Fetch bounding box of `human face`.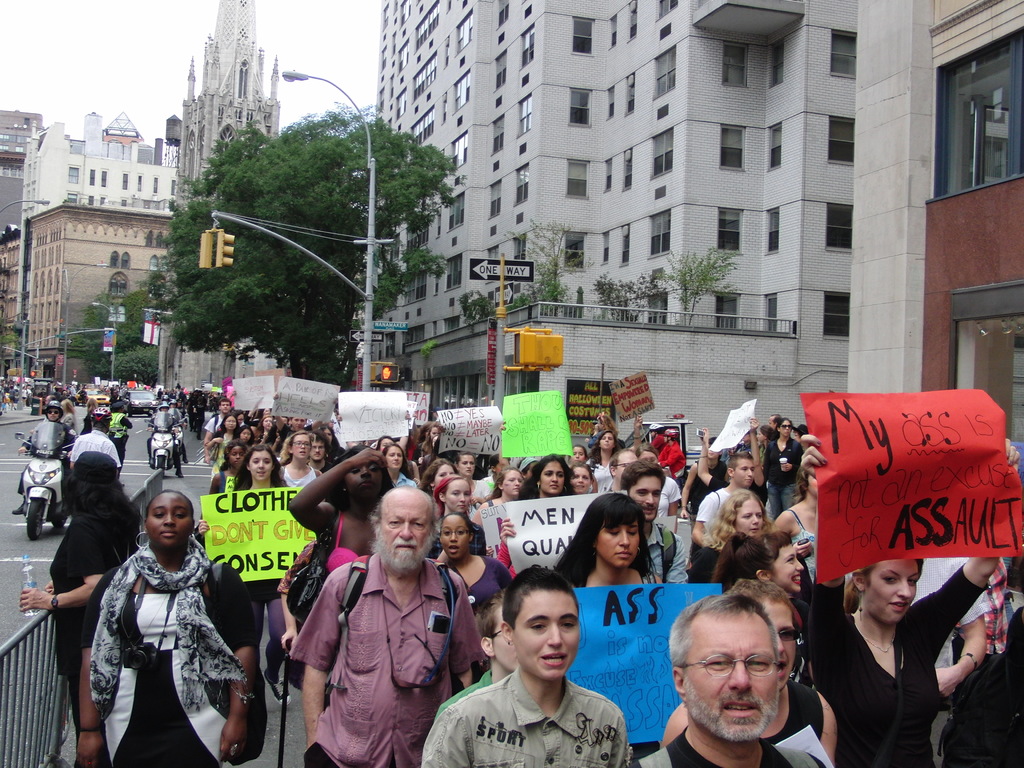
Bbox: 316, 442, 326, 457.
